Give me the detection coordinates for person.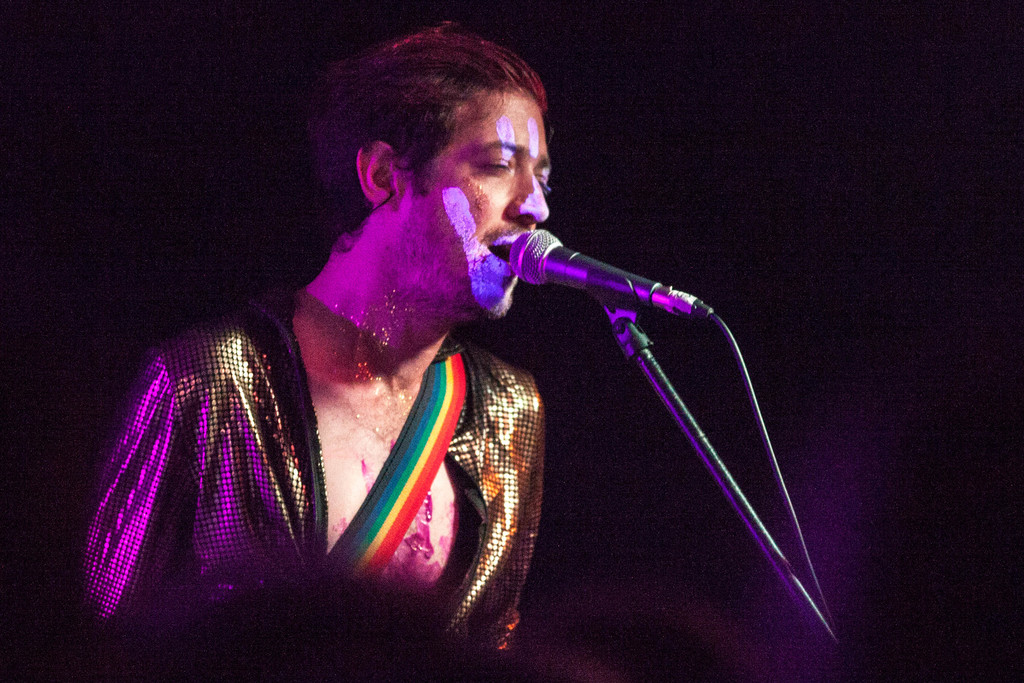
75, 38, 711, 666.
